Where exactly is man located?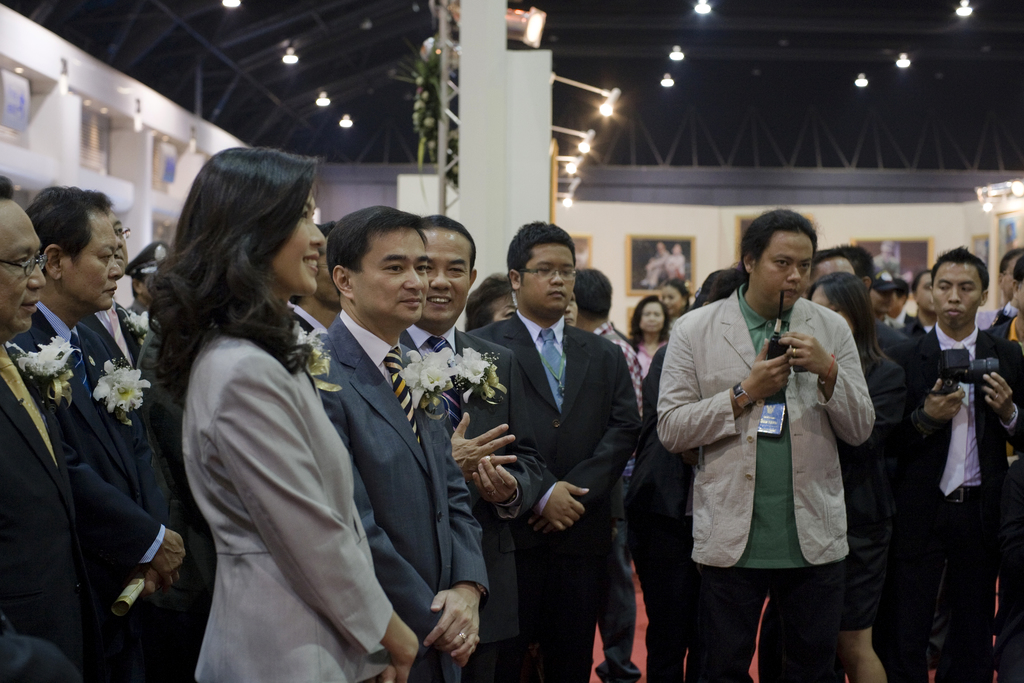
Its bounding box is x1=0, y1=176, x2=84, y2=682.
